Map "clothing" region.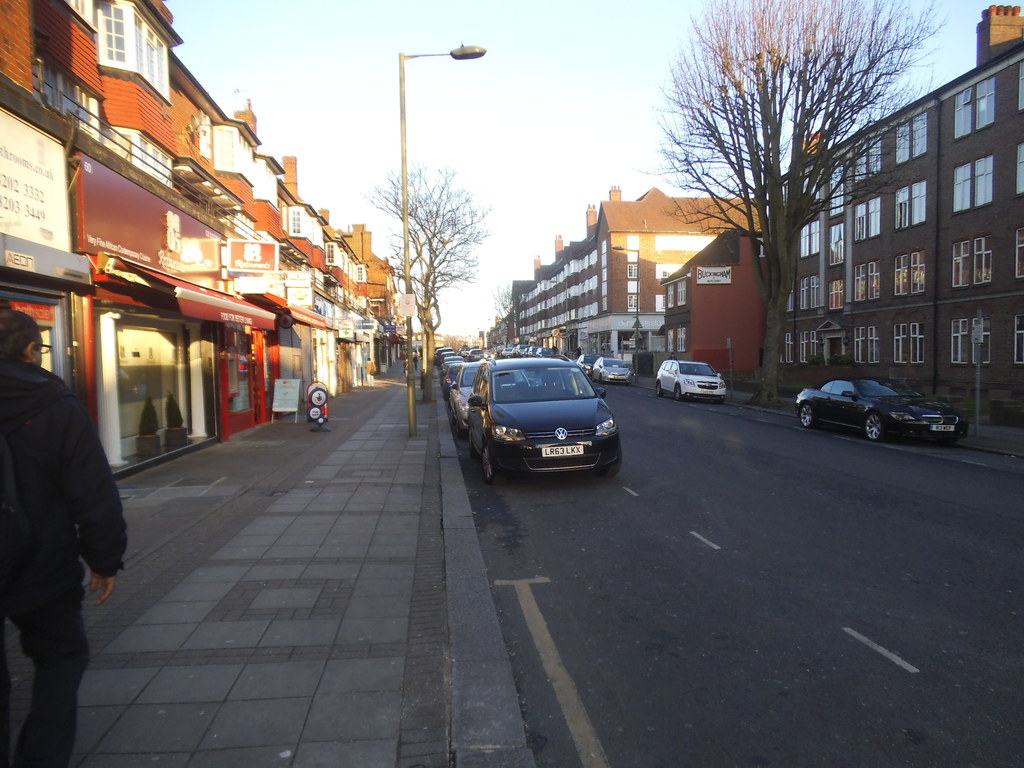
Mapped to 668/355/676/360.
